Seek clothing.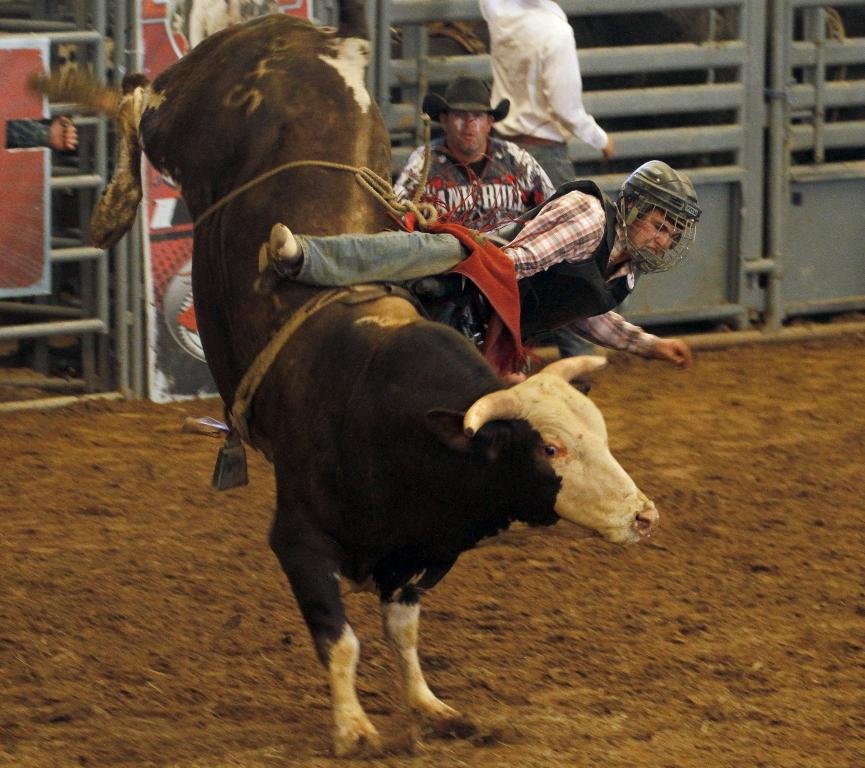
locate(6, 117, 51, 147).
